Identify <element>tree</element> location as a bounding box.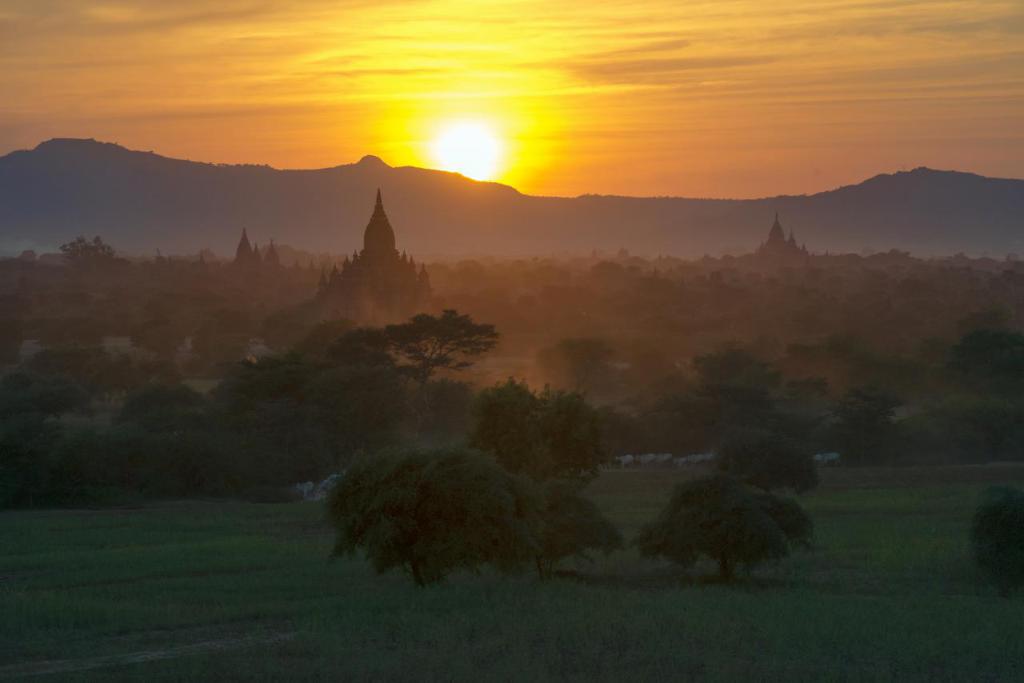
rect(56, 233, 115, 296).
